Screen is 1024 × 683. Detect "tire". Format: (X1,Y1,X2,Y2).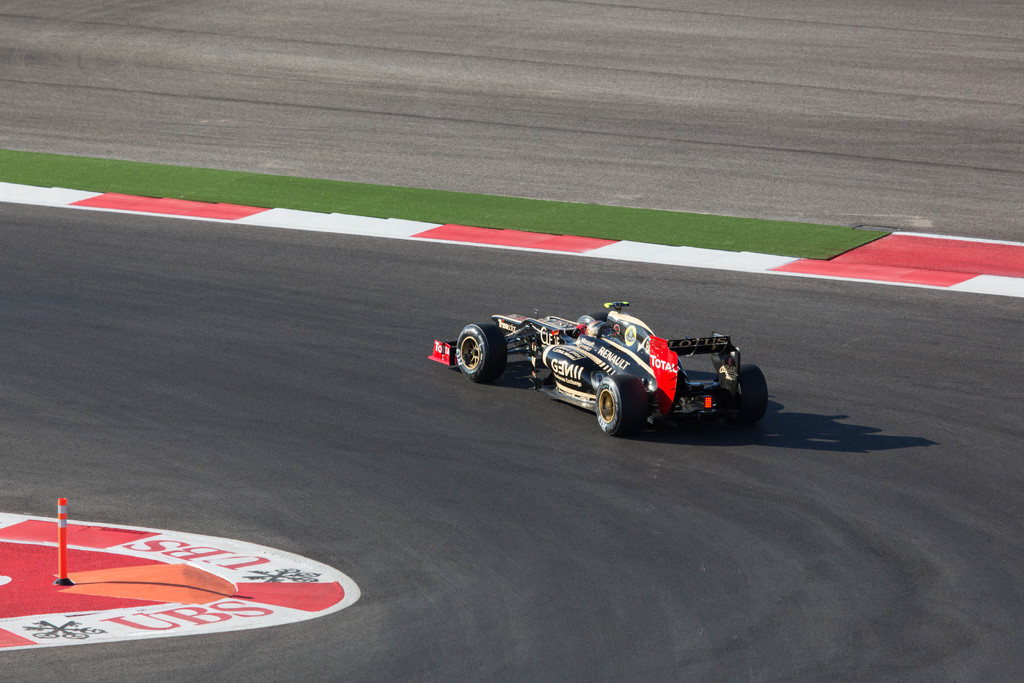
(578,314,609,327).
